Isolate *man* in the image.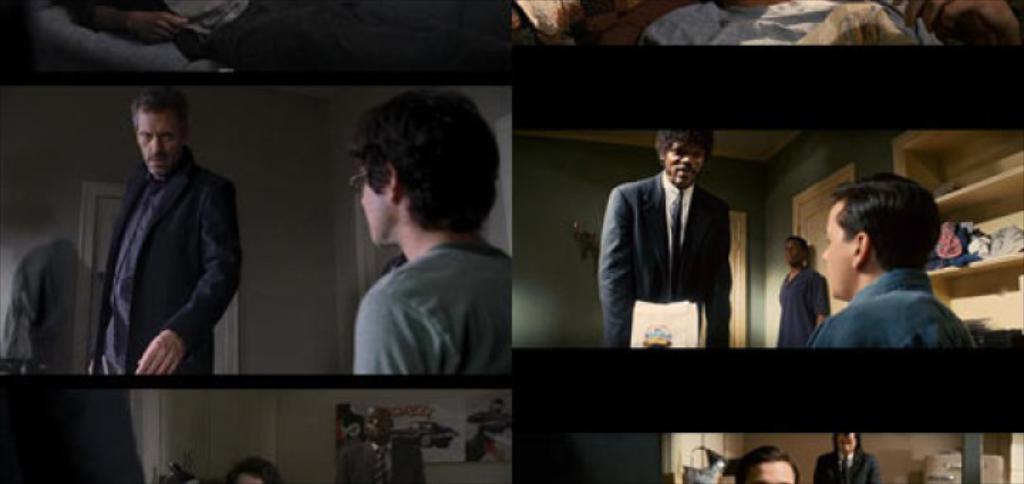
Isolated region: bbox=[64, 0, 191, 43].
